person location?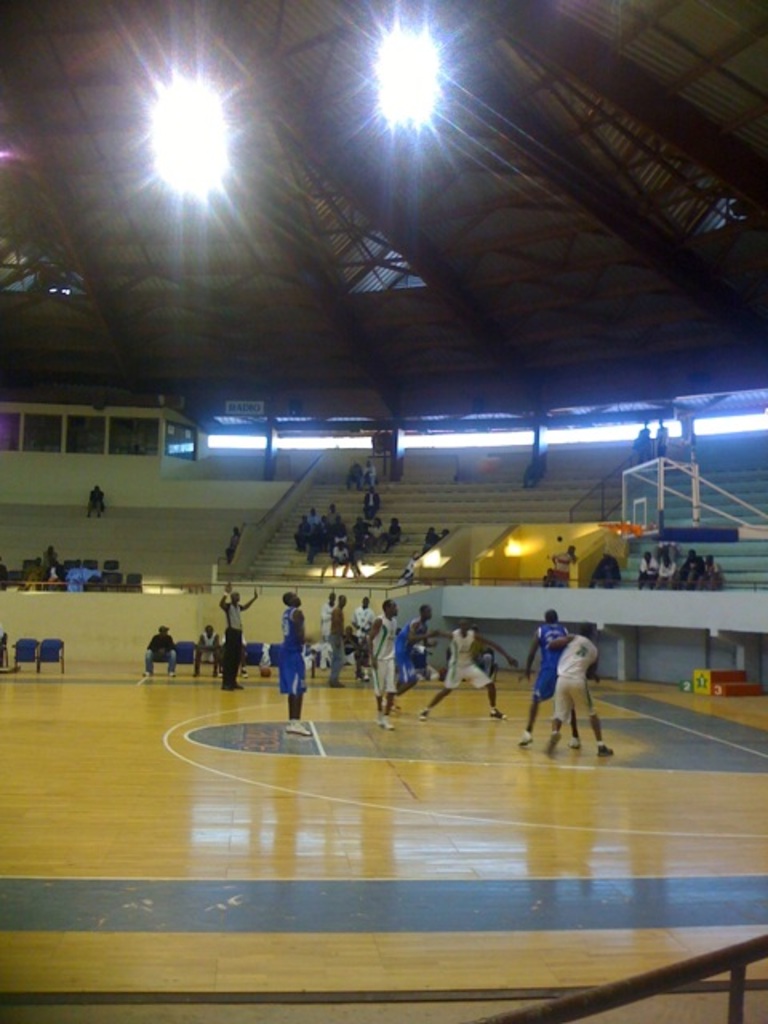
BBox(141, 626, 174, 680)
